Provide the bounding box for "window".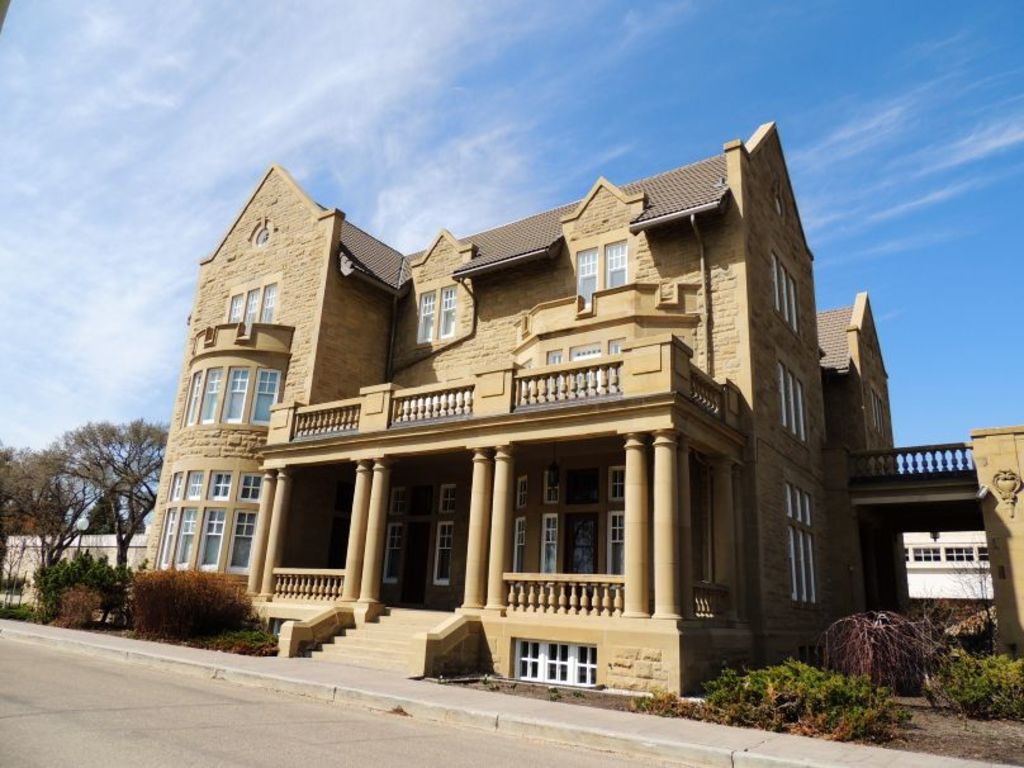
(544, 350, 563, 373).
